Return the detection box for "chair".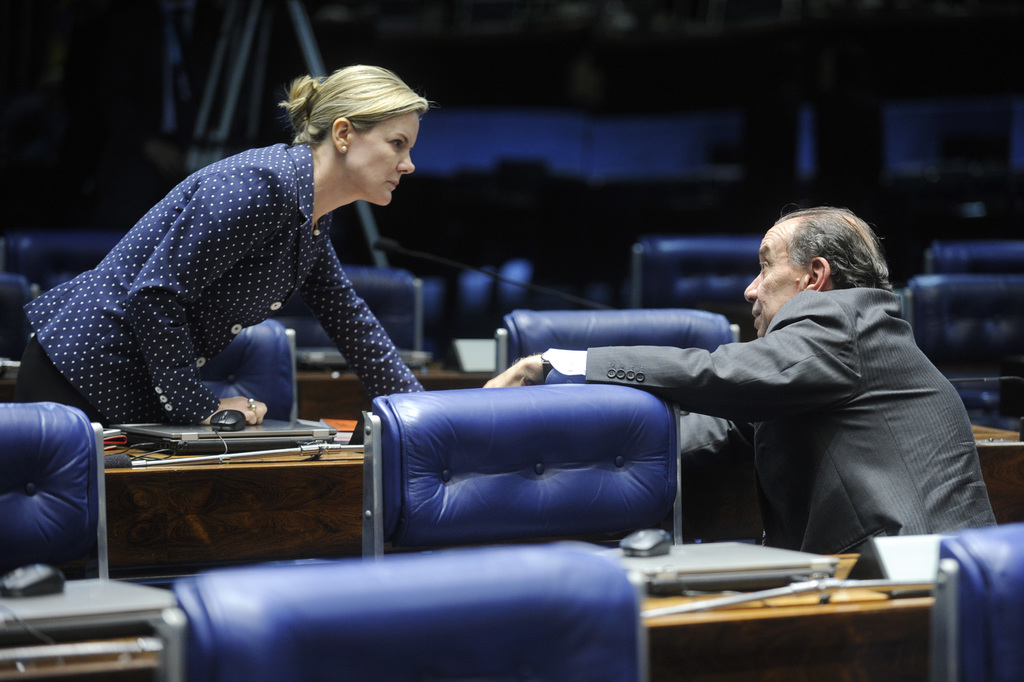
l=179, t=540, r=640, b=681.
